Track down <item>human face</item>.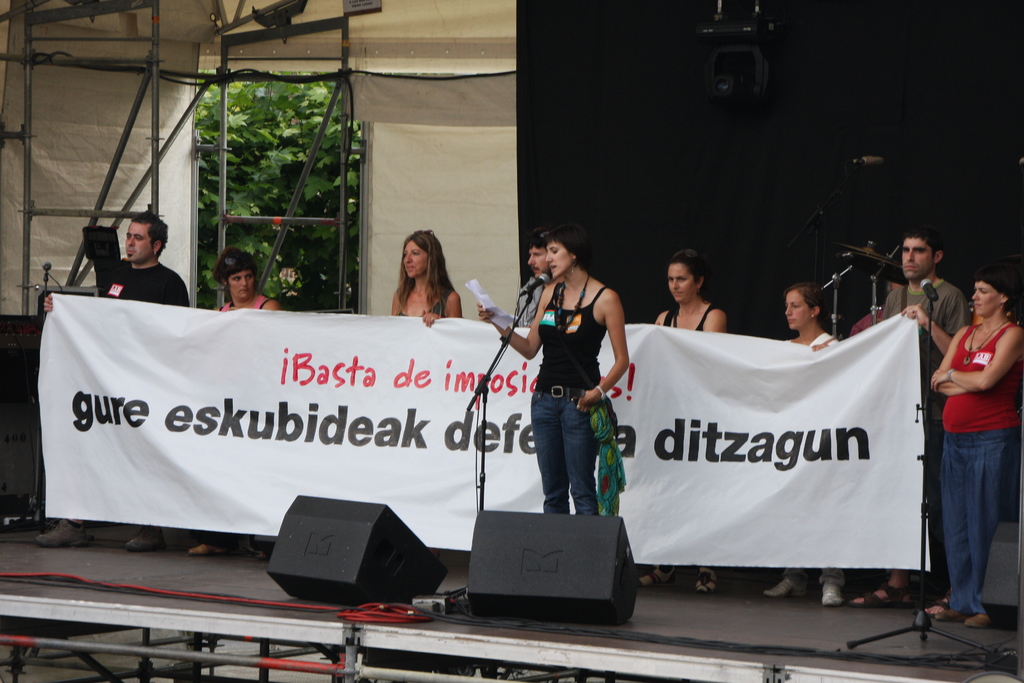
Tracked to (122,222,153,267).
